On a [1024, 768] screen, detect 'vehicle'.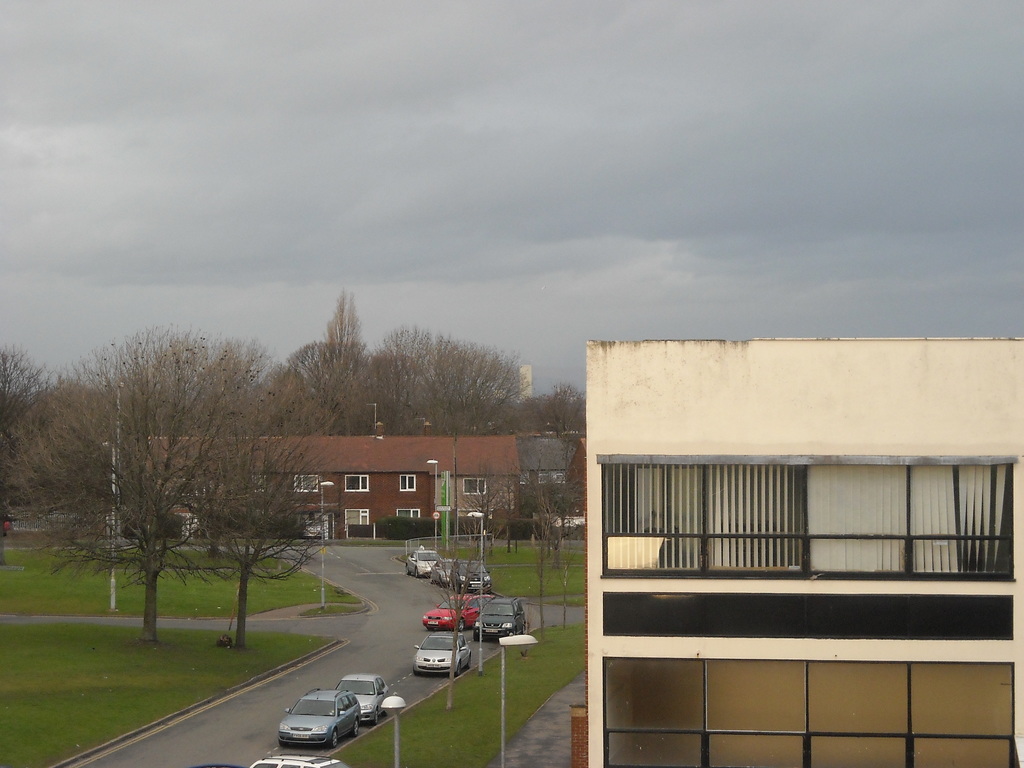
x1=406, y1=547, x2=439, y2=580.
